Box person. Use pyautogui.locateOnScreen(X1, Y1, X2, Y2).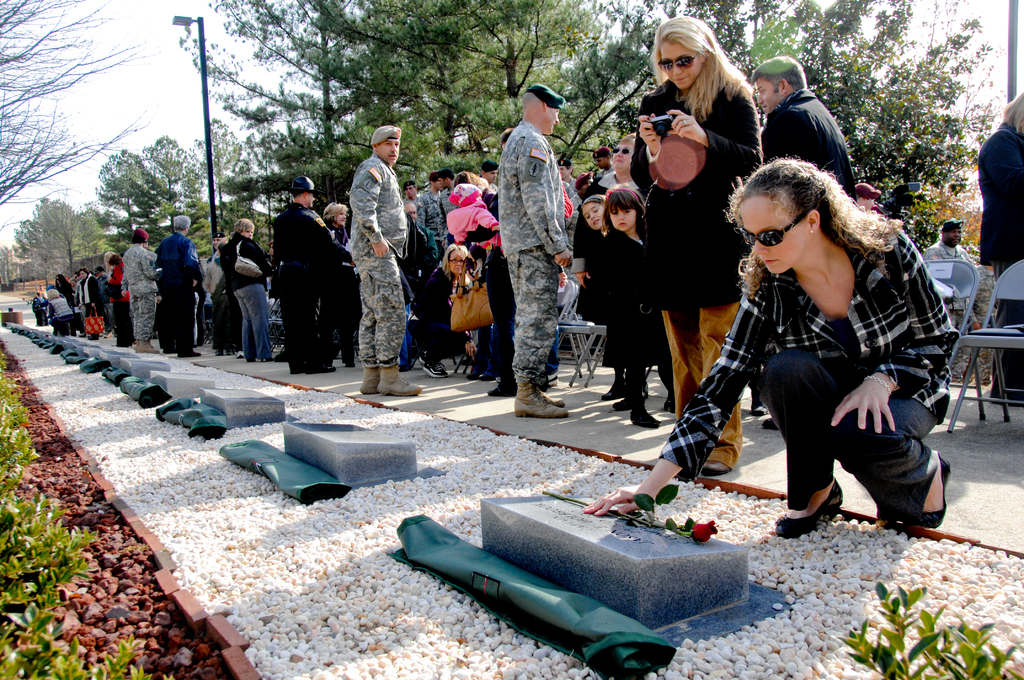
pyautogui.locateOnScreen(630, 14, 764, 476).
